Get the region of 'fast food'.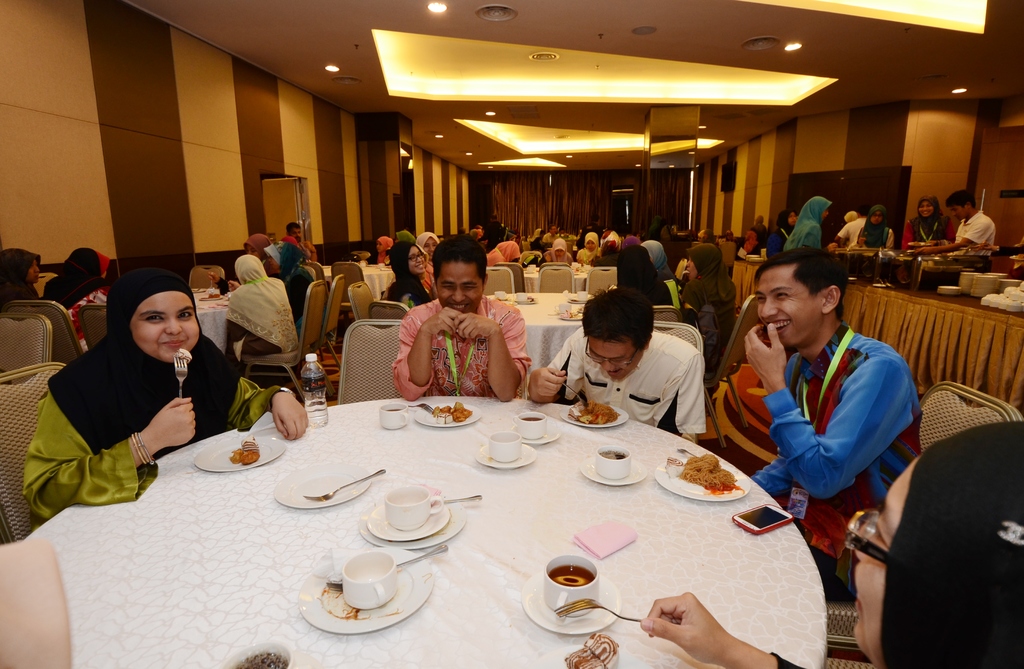
(687, 453, 739, 487).
